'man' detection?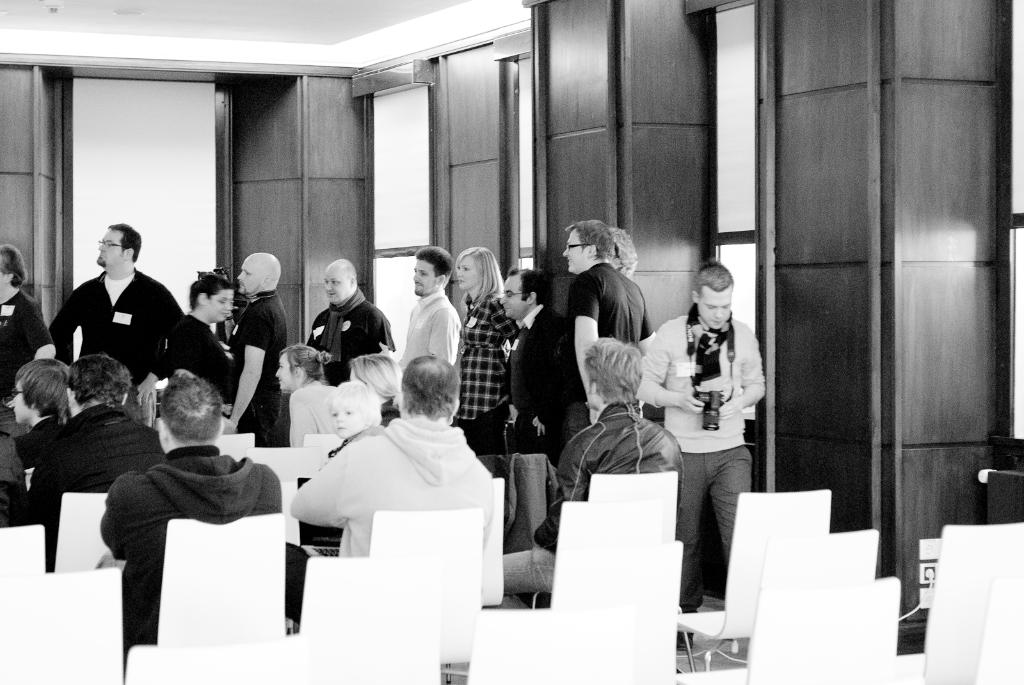
box=[307, 253, 399, 388]
